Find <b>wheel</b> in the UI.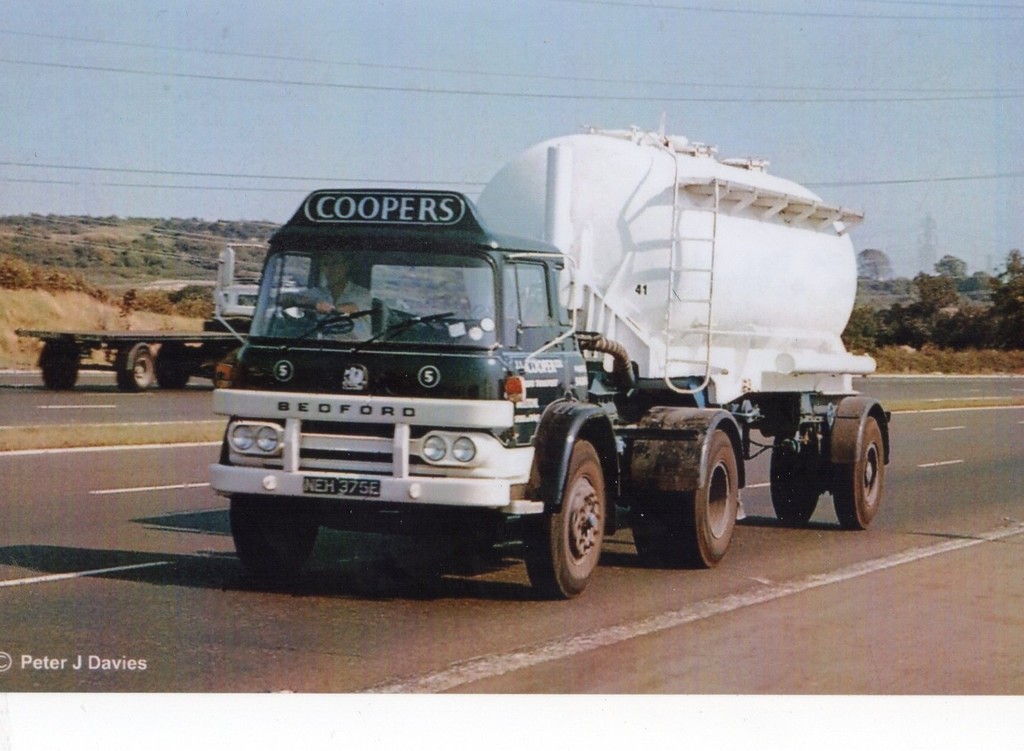
UI element at (523,435,620,604).
